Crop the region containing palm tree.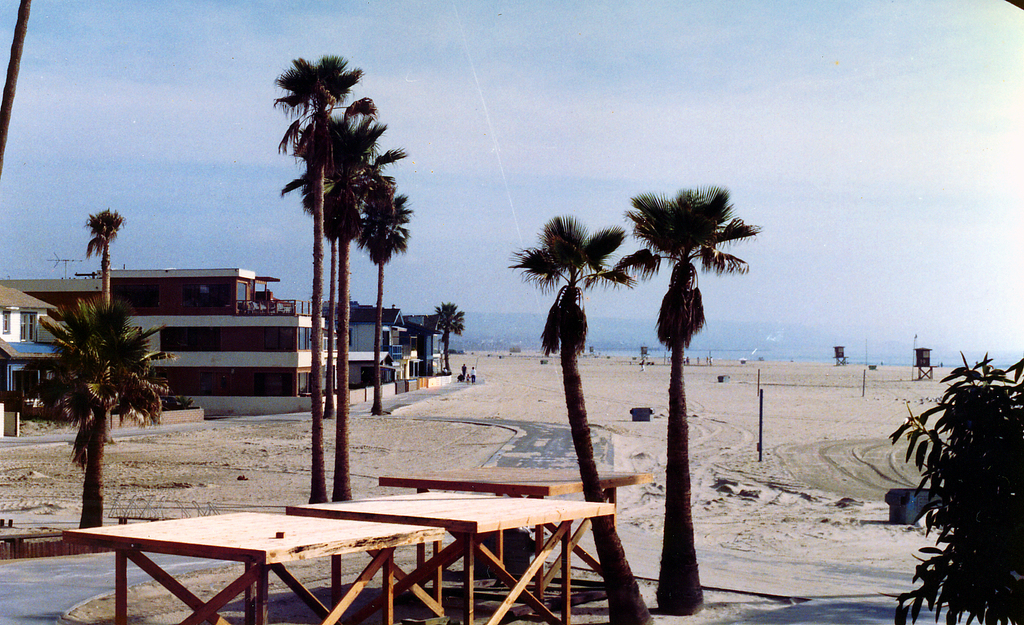
Crop region: Rect(38, 296, 160, 530).
